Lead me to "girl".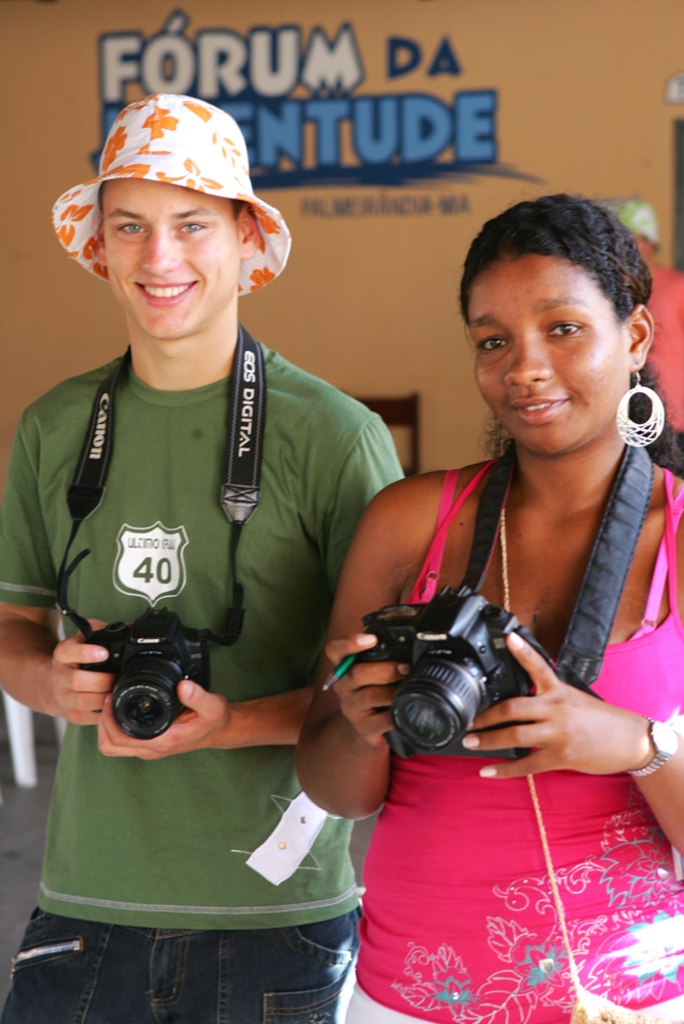
Lead to 299 187 683 1023.
